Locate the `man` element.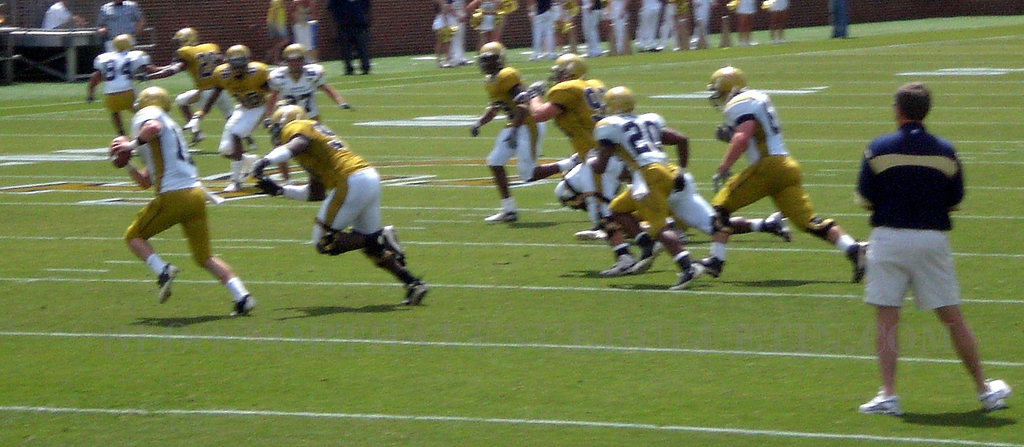
Element bbox: <region>465, 41, 584, 234</region>.
